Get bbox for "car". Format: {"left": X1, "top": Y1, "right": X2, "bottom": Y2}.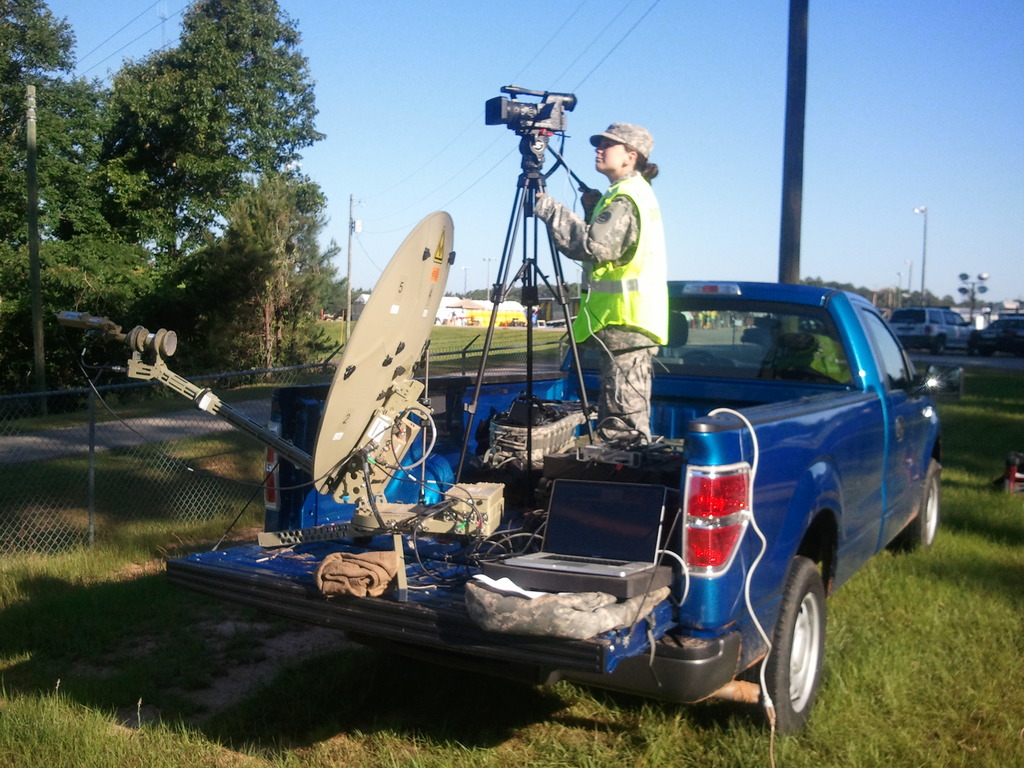
{"left": 131, "top": 228, "right": 899, "bottom": 738}.
